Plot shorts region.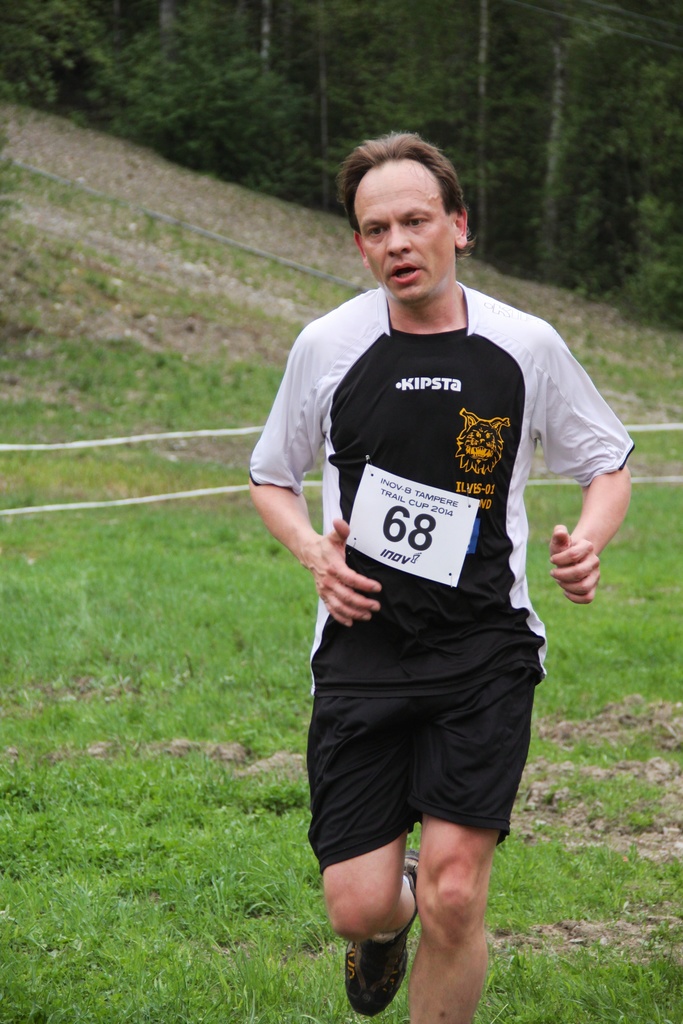
Plotted at Rect(300, 611, 545, 870).
